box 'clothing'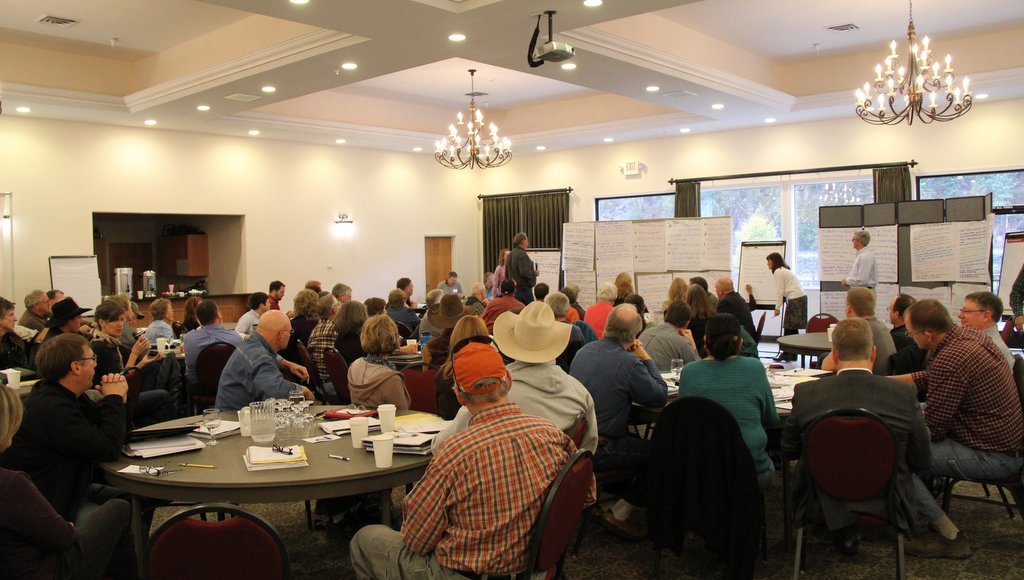
[x1=552, y1=317, x2=589, y2=373]
